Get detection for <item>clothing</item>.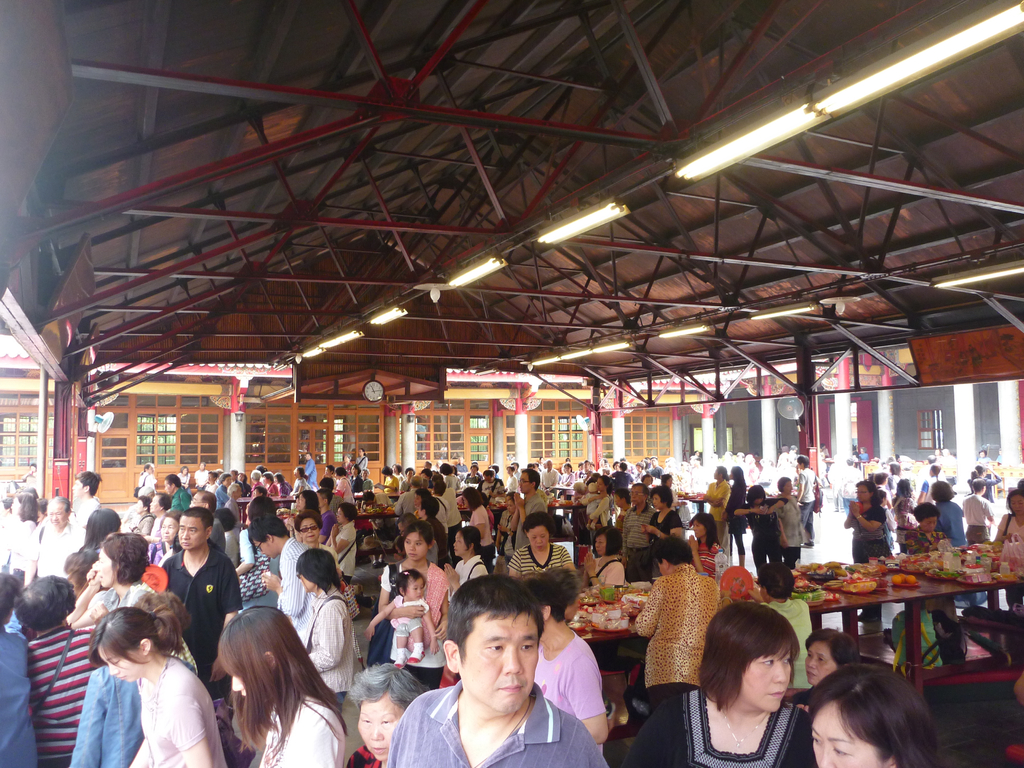
Detection: pyautogui.locateOnScreen(931, 492, 970, 552).
